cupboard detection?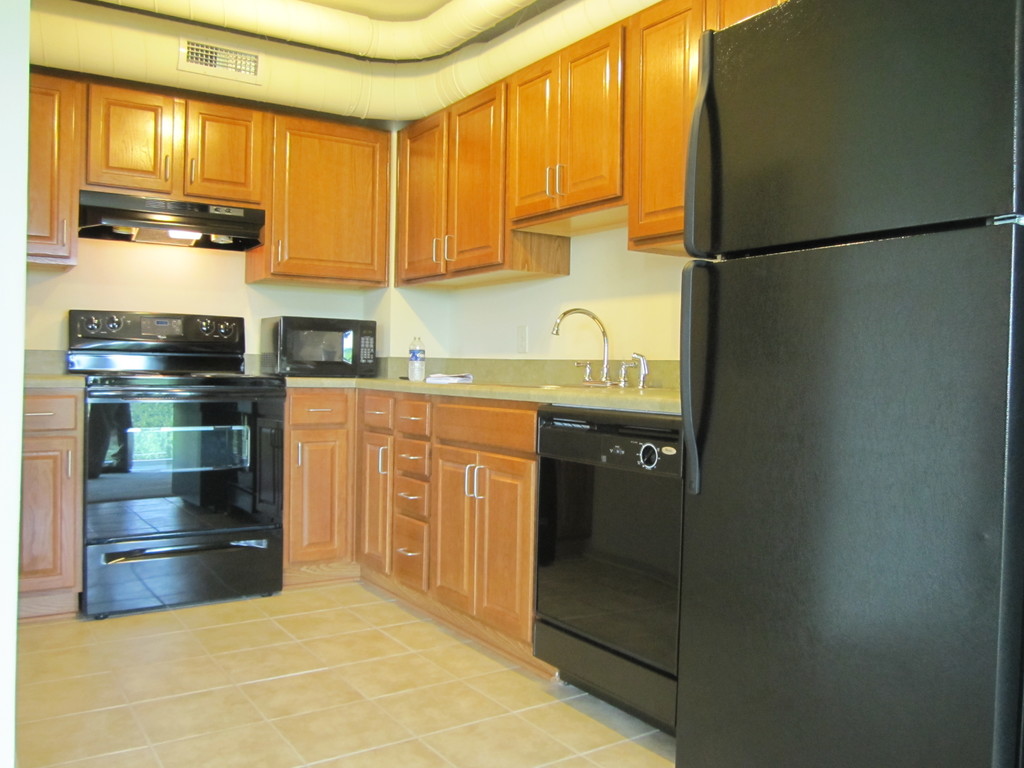
BBox(284, 333, 563, 656)
